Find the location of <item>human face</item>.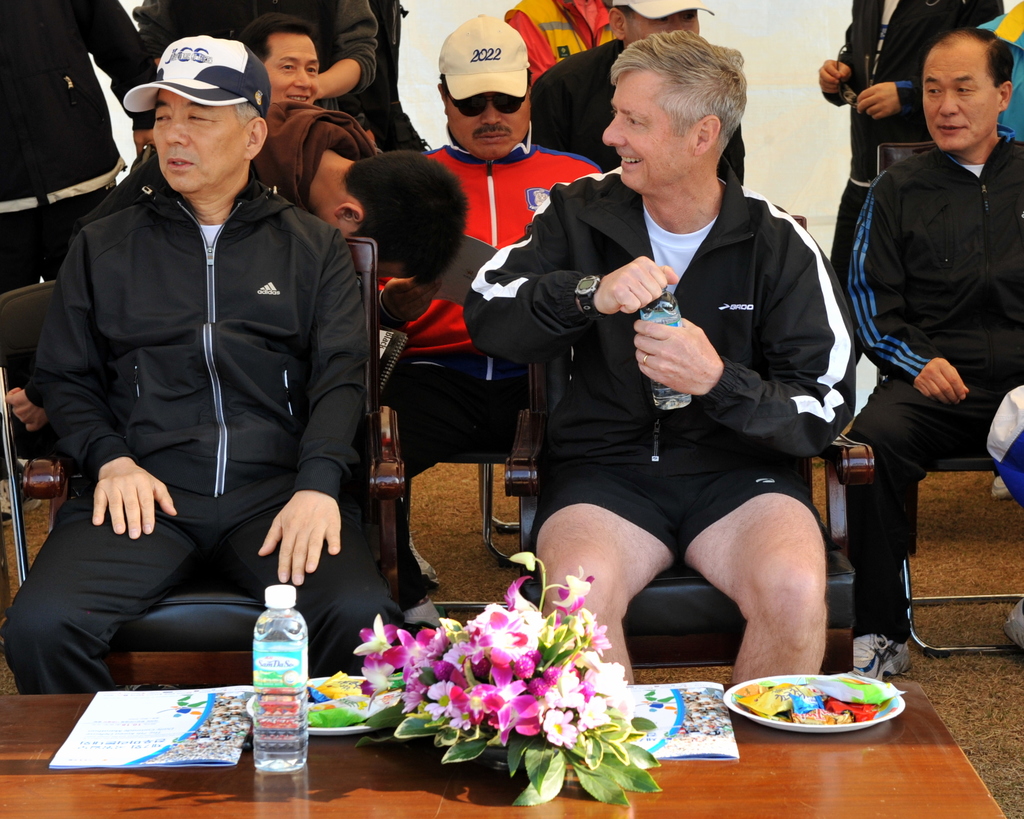
Location: locate(608, 87, 671, 188).
